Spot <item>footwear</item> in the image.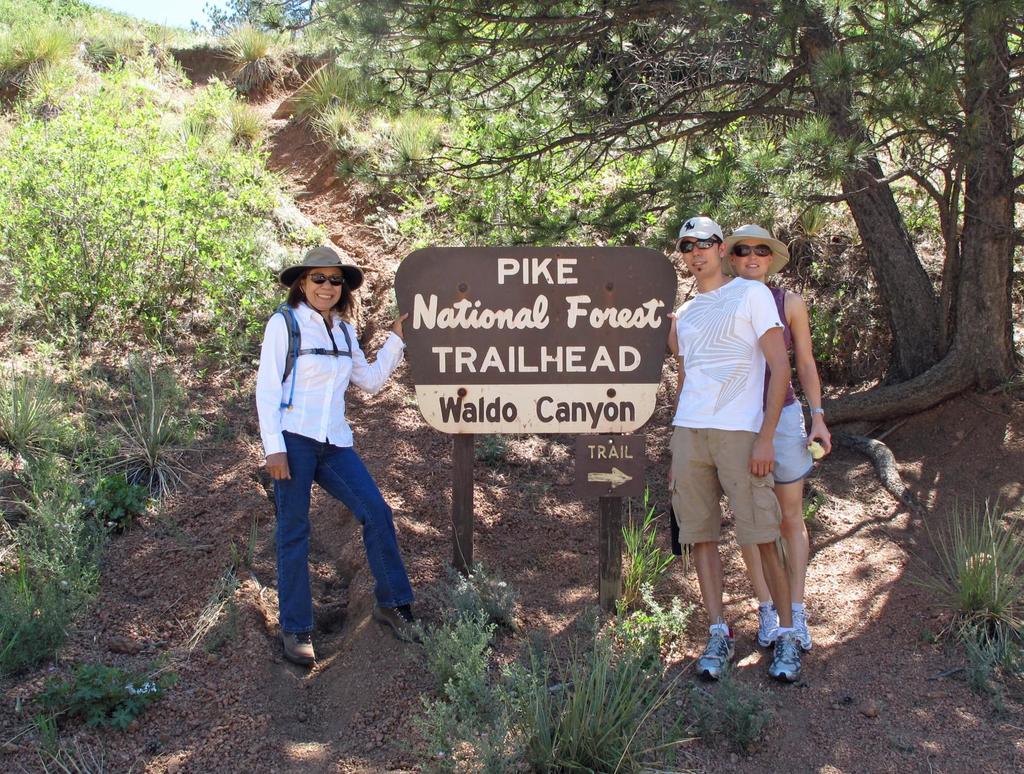
<item>footwear</item> found at (x1=277, y1=627, x2=317, y2=664).
